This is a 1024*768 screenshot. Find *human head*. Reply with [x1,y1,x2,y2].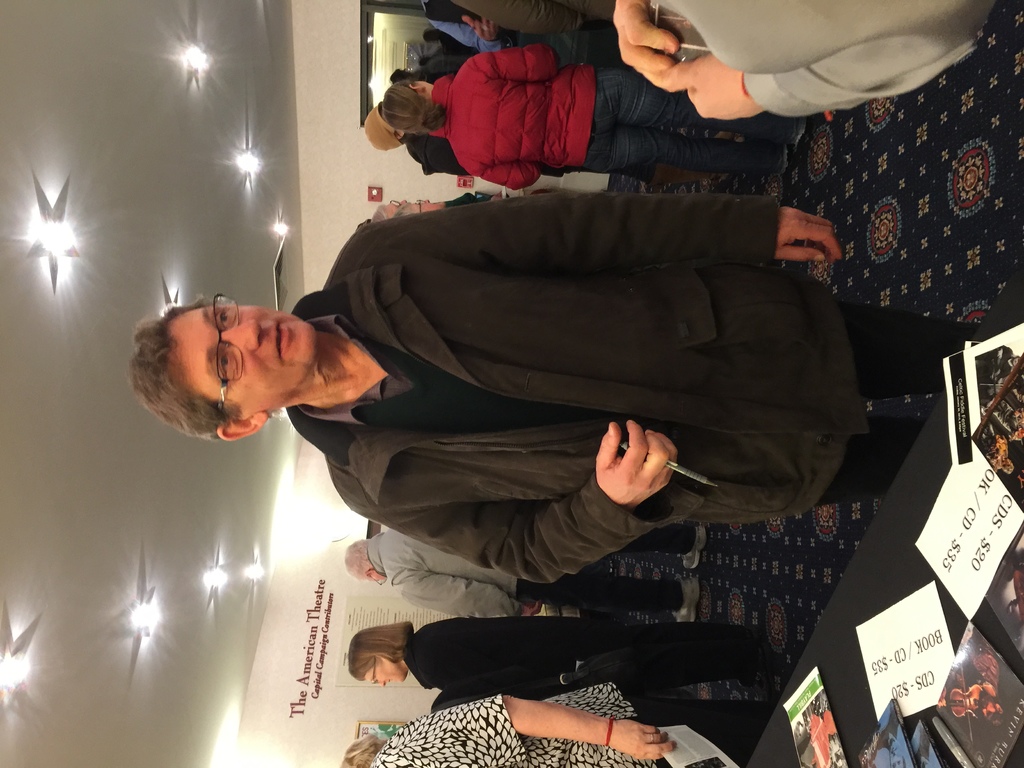
[420,26,442,44].
